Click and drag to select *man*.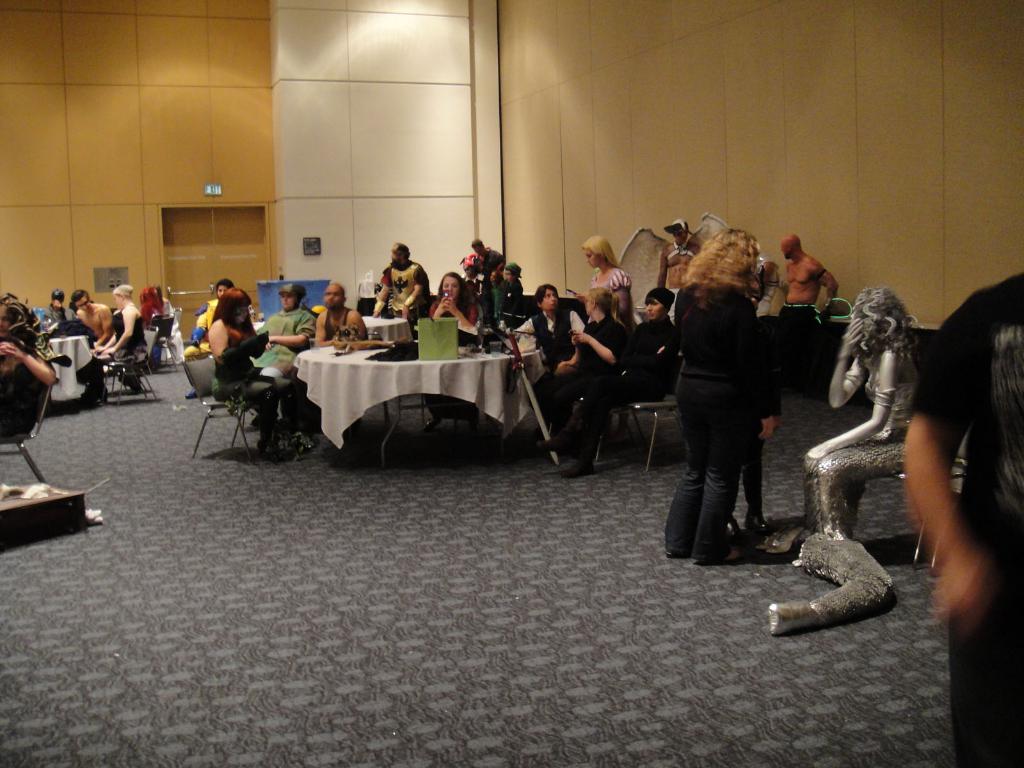
Selection: bbox=[655, 218, 709, 322].
